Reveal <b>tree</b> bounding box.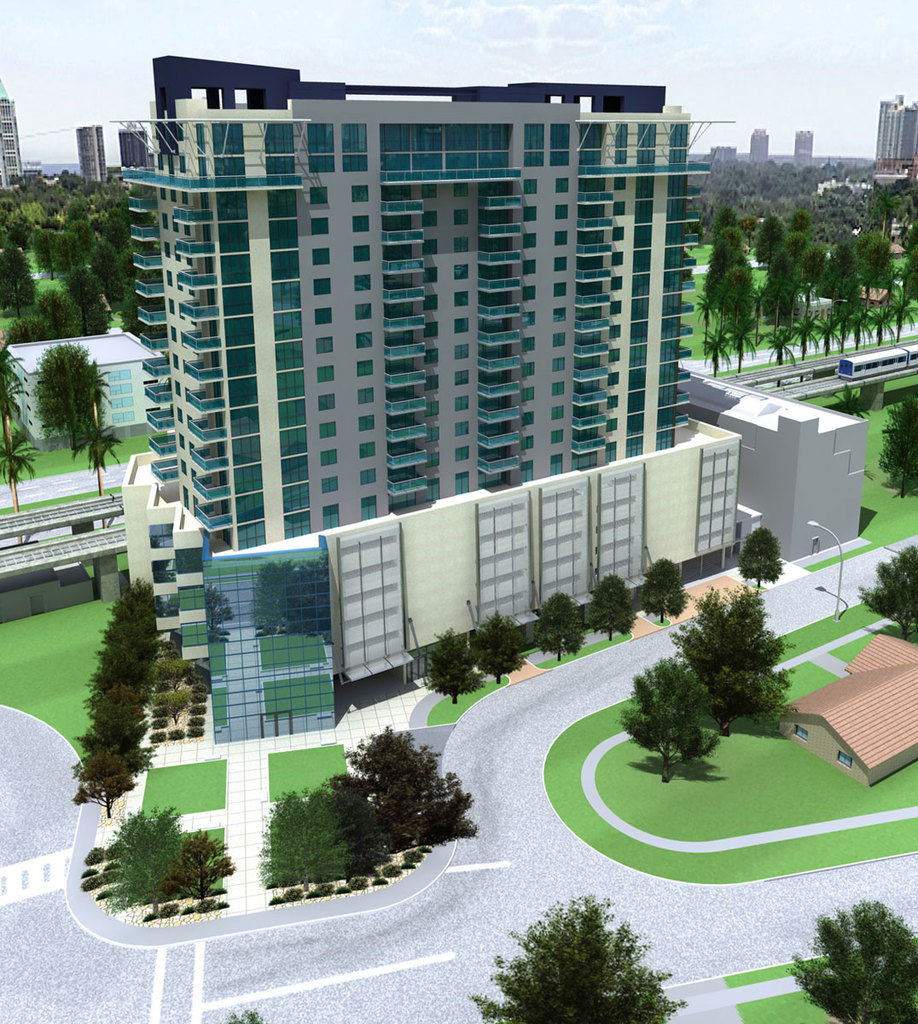
Revealed: pyautogui.locateOnScreen(72, 801, 183, 919).
